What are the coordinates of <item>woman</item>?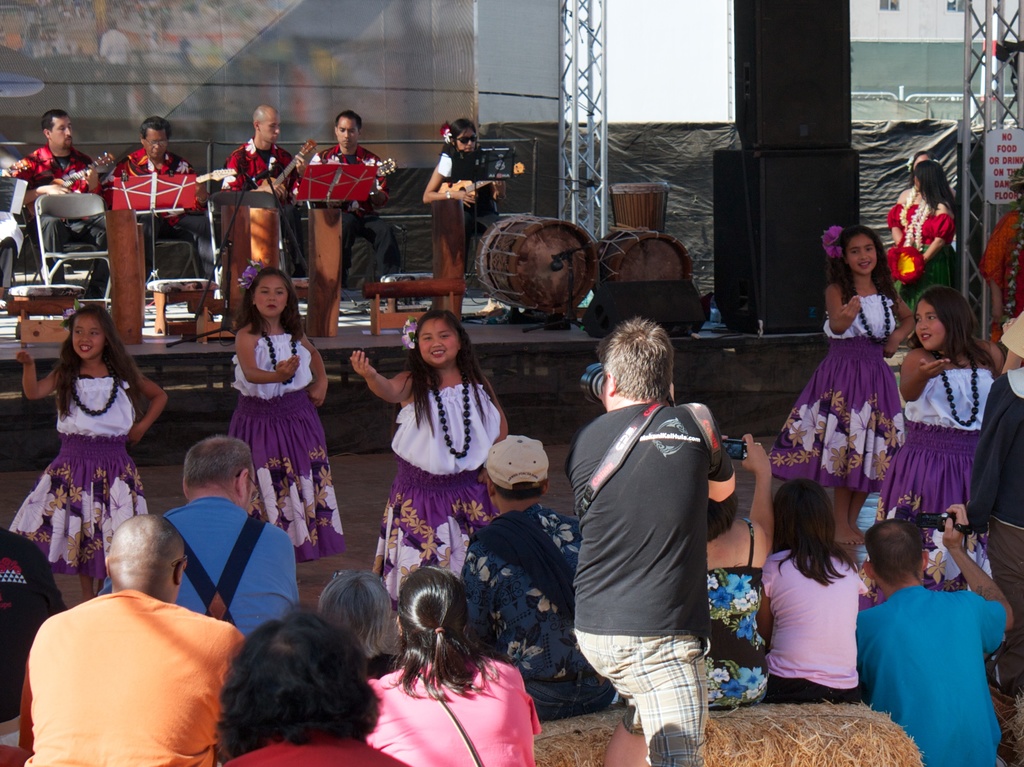
(696, 429, 782, 711).
